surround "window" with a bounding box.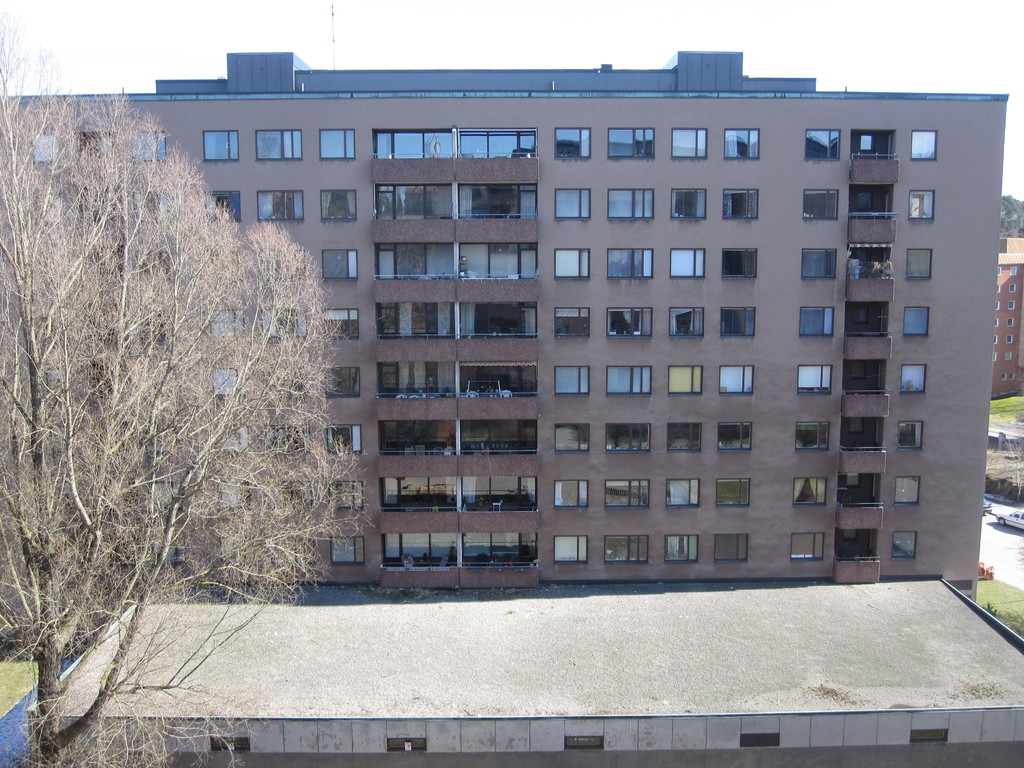
region(318, 129, 354, 159).
